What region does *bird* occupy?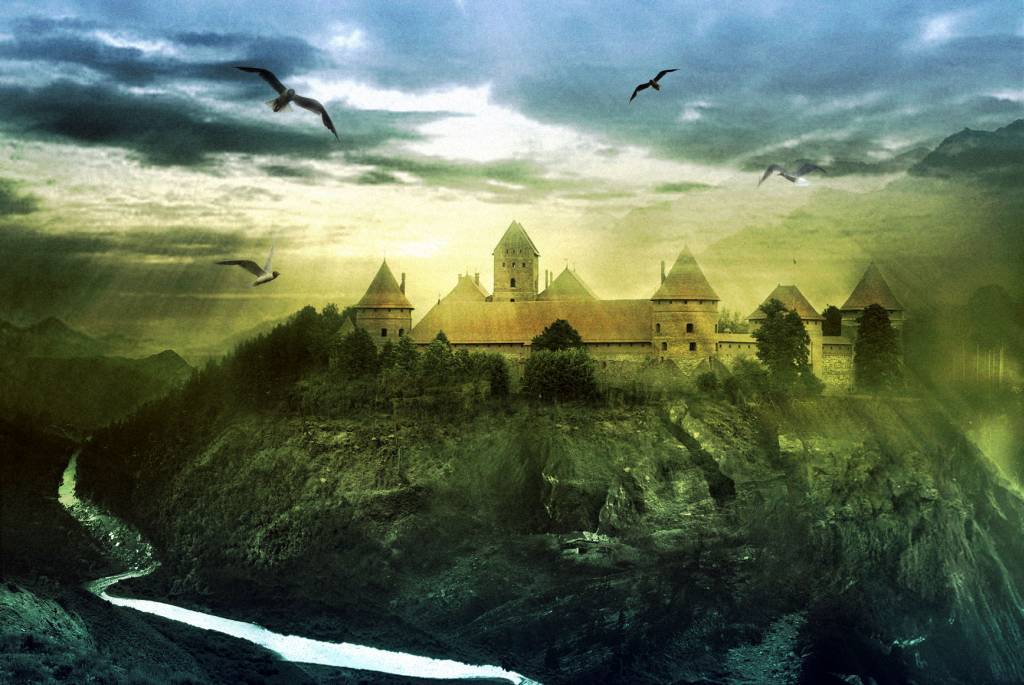
rect(754, 158, 829, 192).
